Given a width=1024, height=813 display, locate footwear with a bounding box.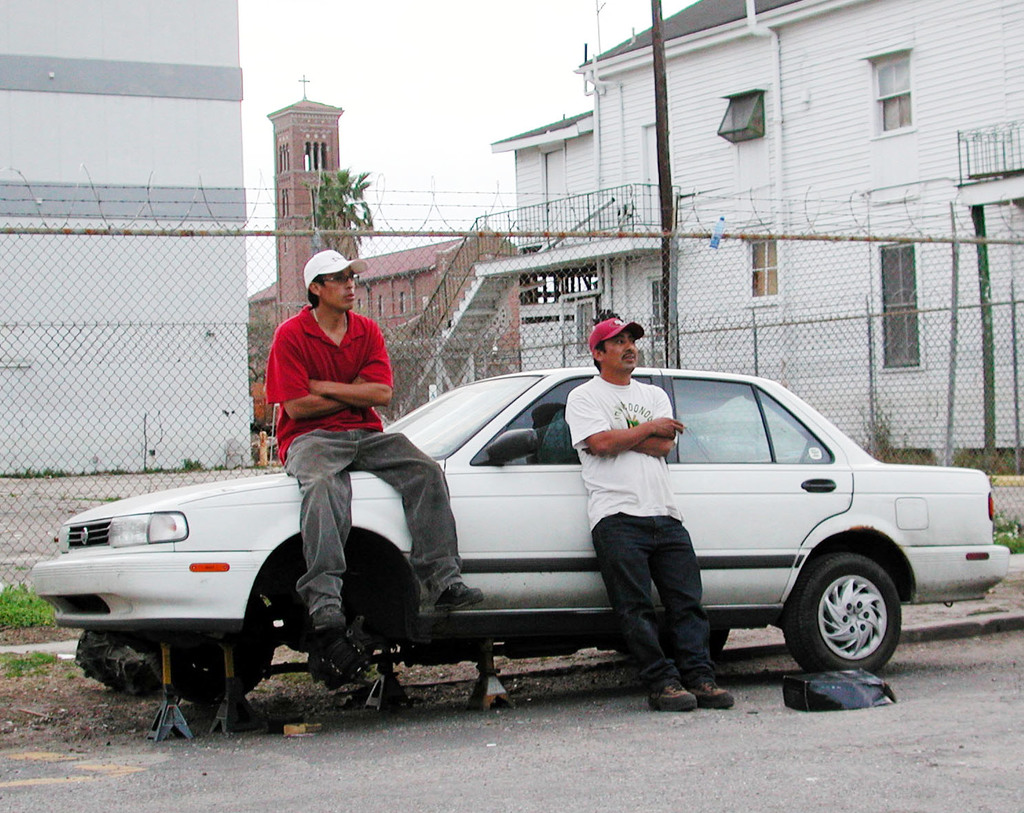
Located: rect(307, 641, 375, 686).
